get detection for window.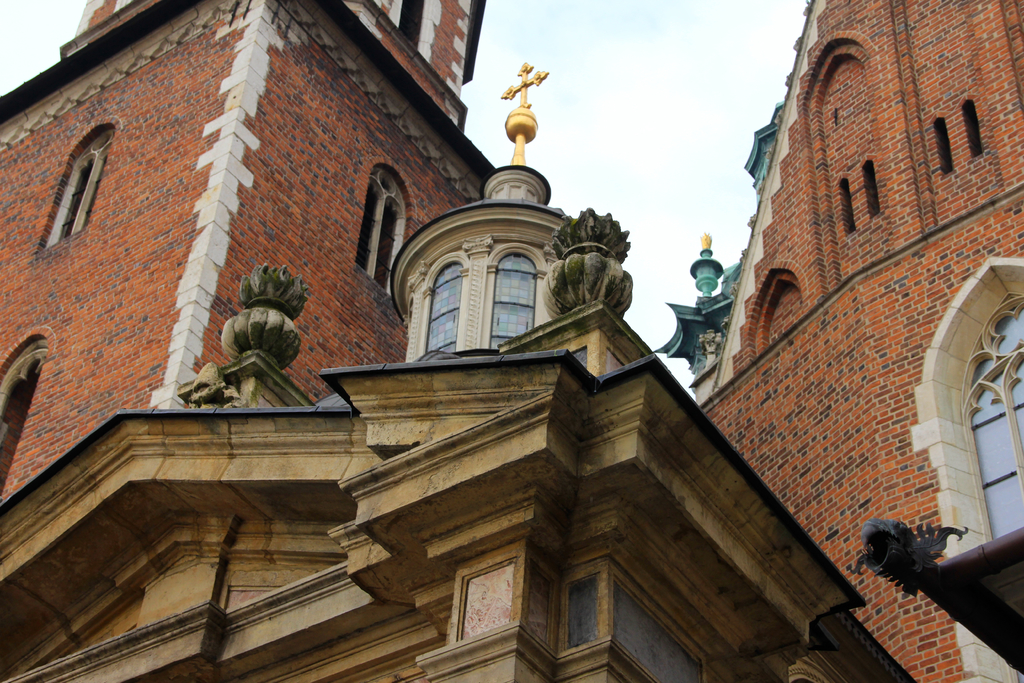
Detection: (x1=351, y1=160, x2=391, y2=299).
